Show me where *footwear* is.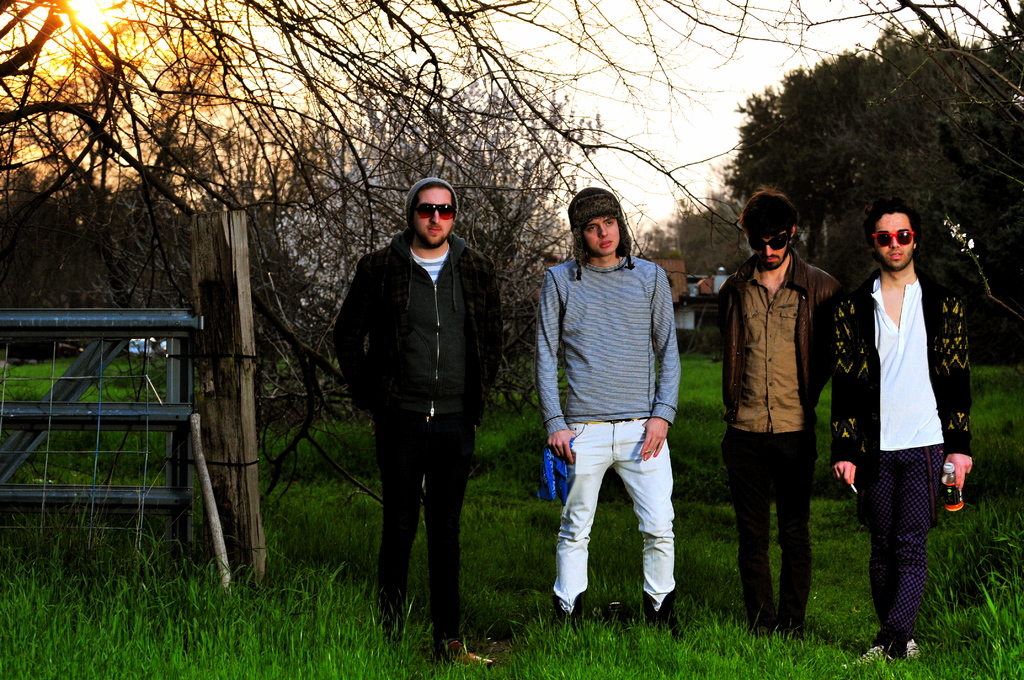
*footwear* is at (433, 640, 494, 666).
